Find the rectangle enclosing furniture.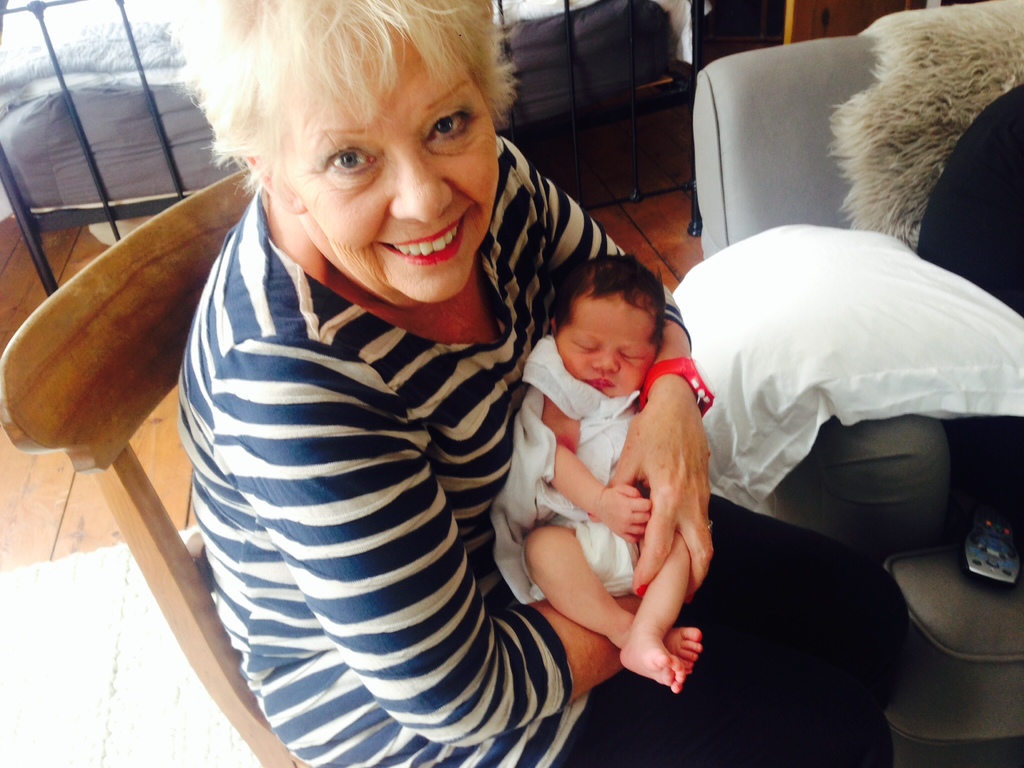
0/168/312/767.
